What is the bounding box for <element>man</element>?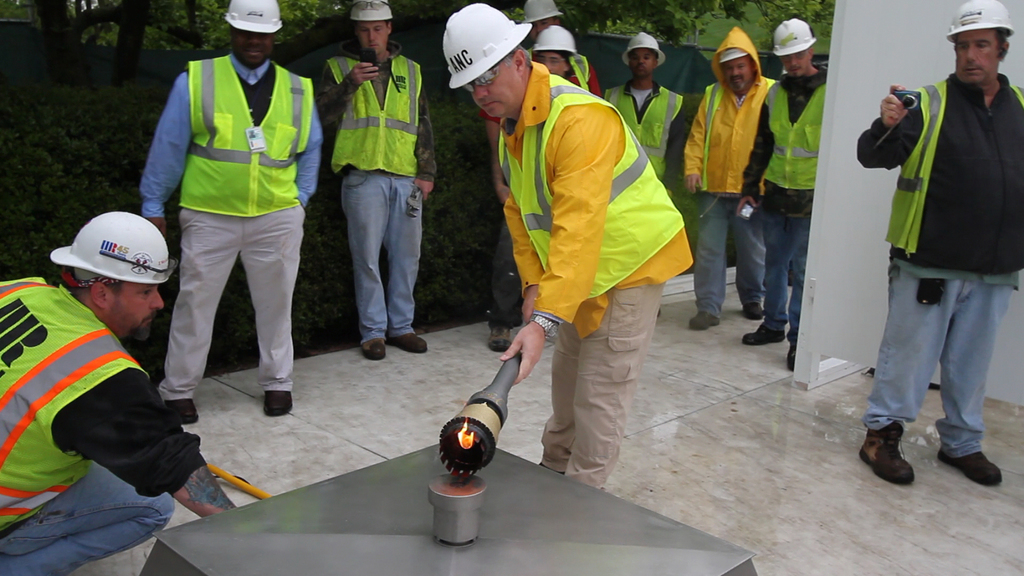
bbox=(308, 0, 441, 360).
